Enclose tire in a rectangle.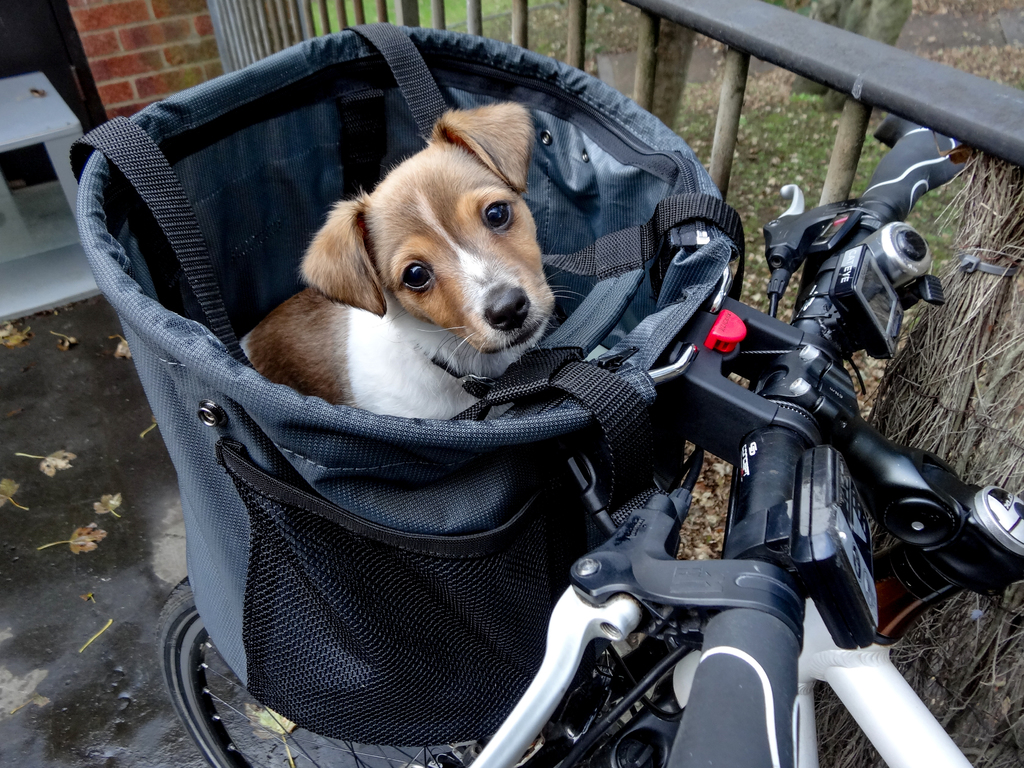
{"left": 152, "top": 572, "right": 276, "bottom": 767}.
